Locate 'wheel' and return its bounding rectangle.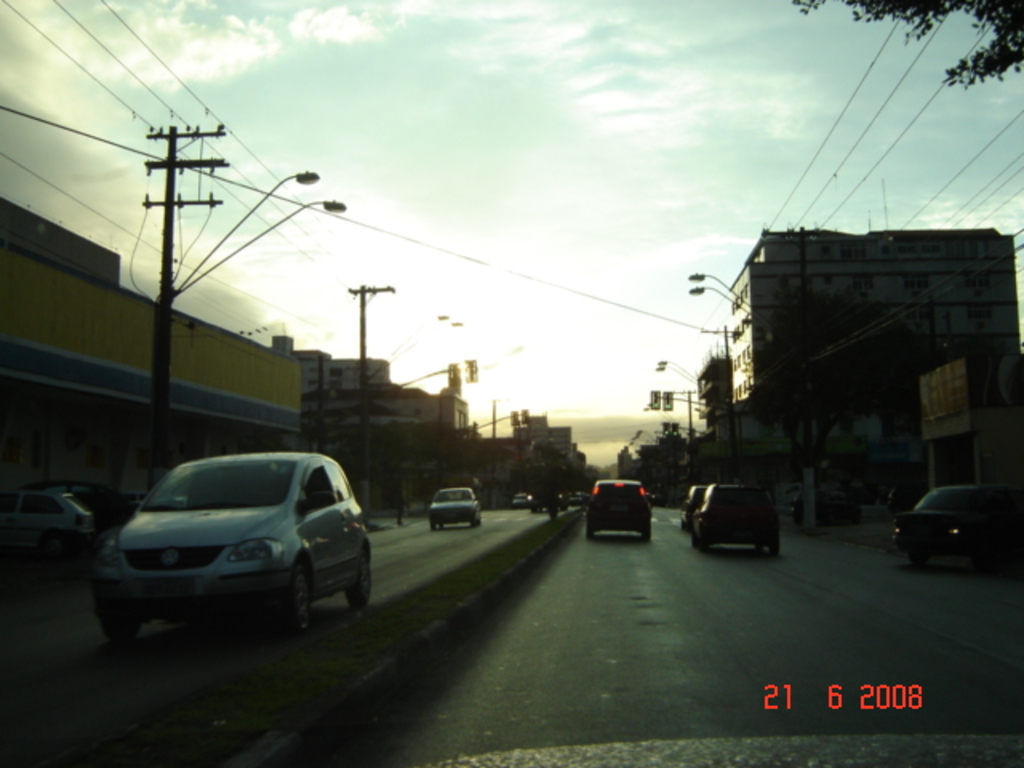
277 560 310 630.
